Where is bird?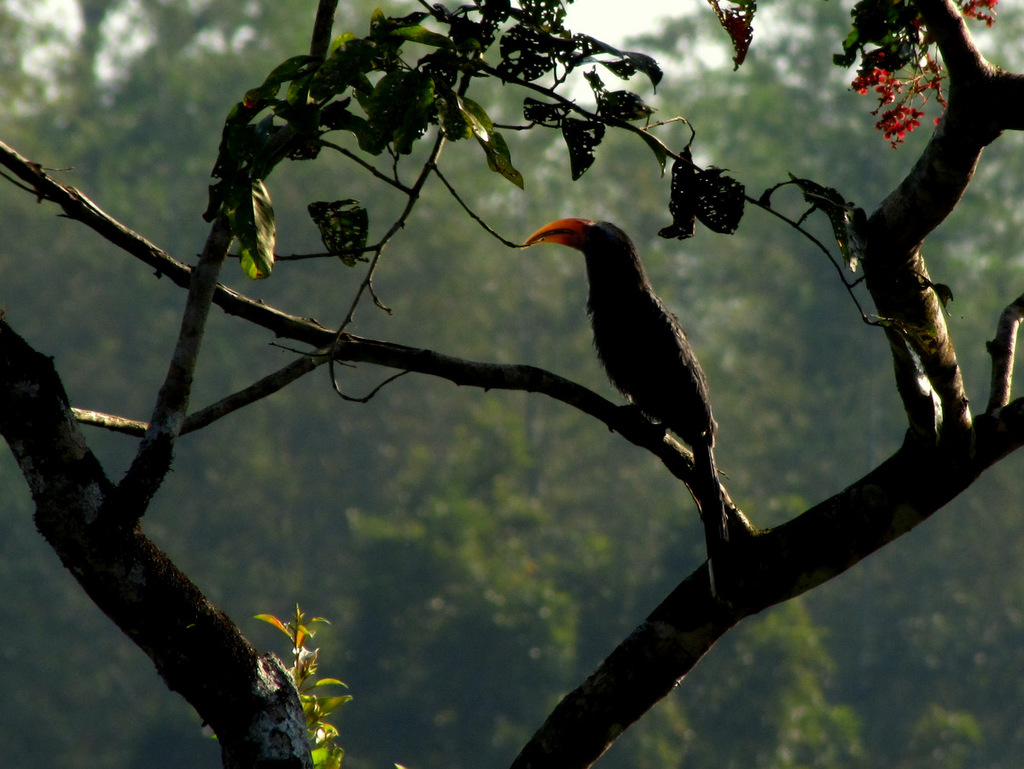
detection(527, 195, 806, 542).
